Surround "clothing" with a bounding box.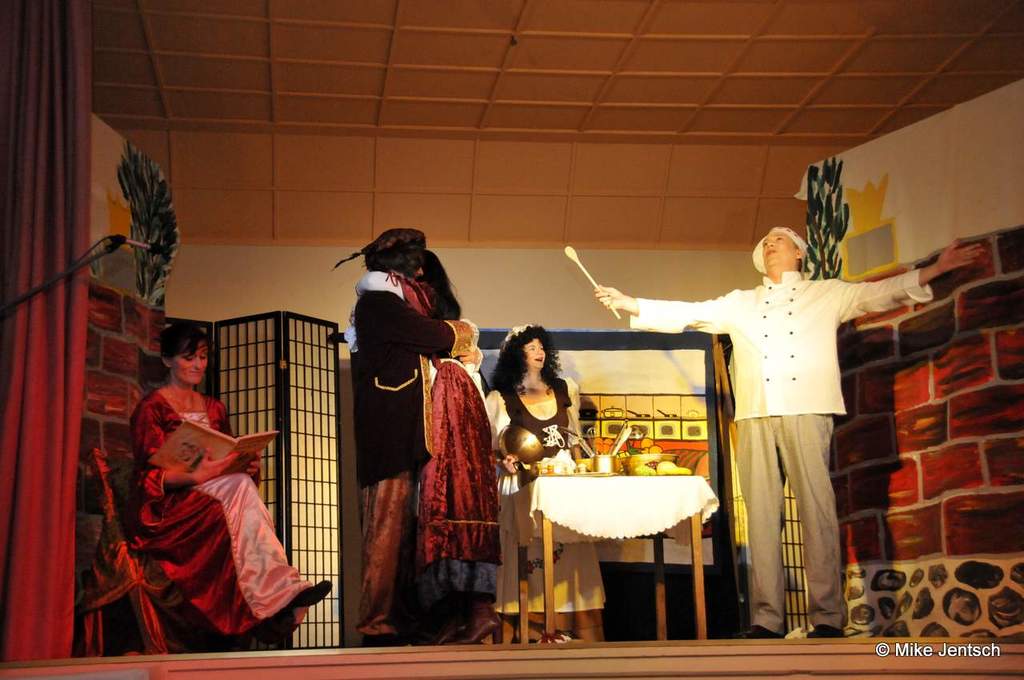
pyautogui.locateOnScreen(414, 352, 514, 614).
